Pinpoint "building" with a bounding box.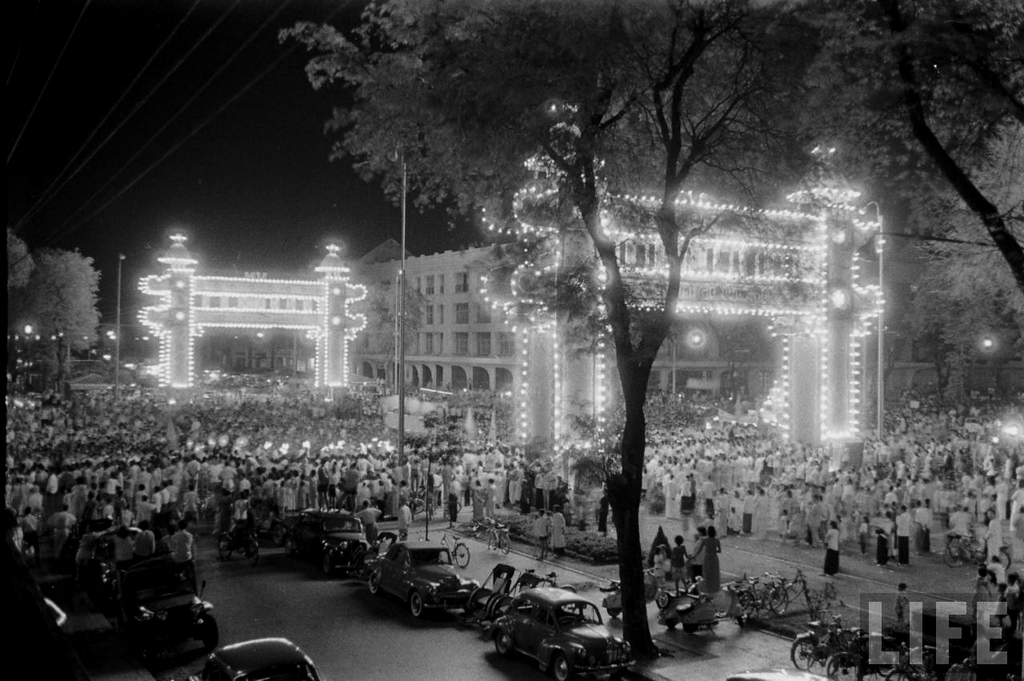
<box>353,134,882,450</box>.
